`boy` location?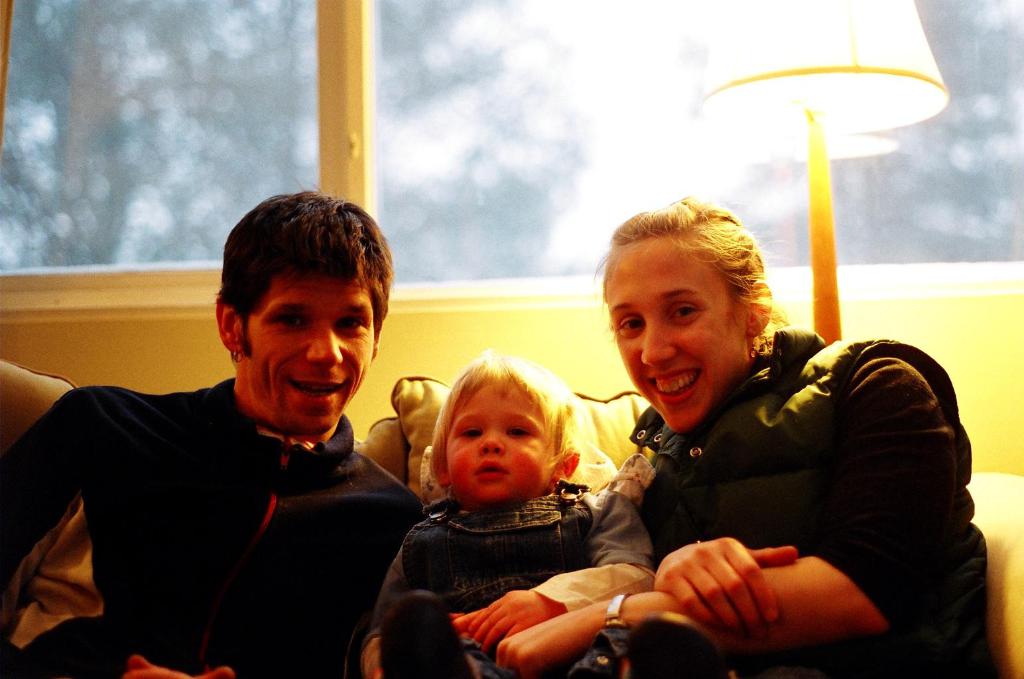
[left=343, top=354, right=690, bottom=660]
